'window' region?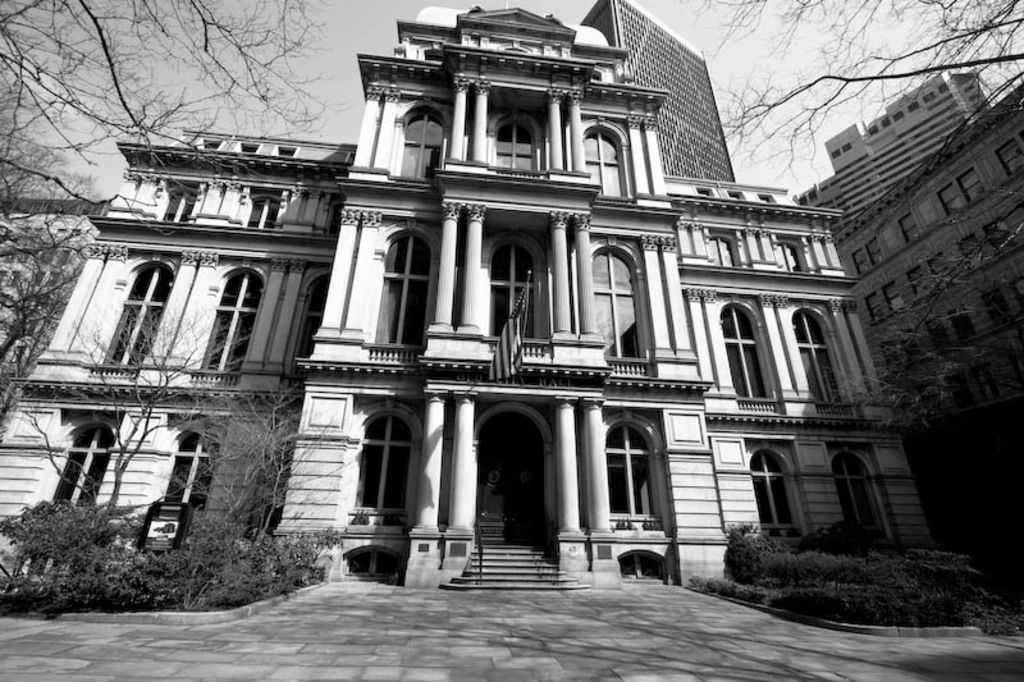
BBox(495, 115, 541, 177)
